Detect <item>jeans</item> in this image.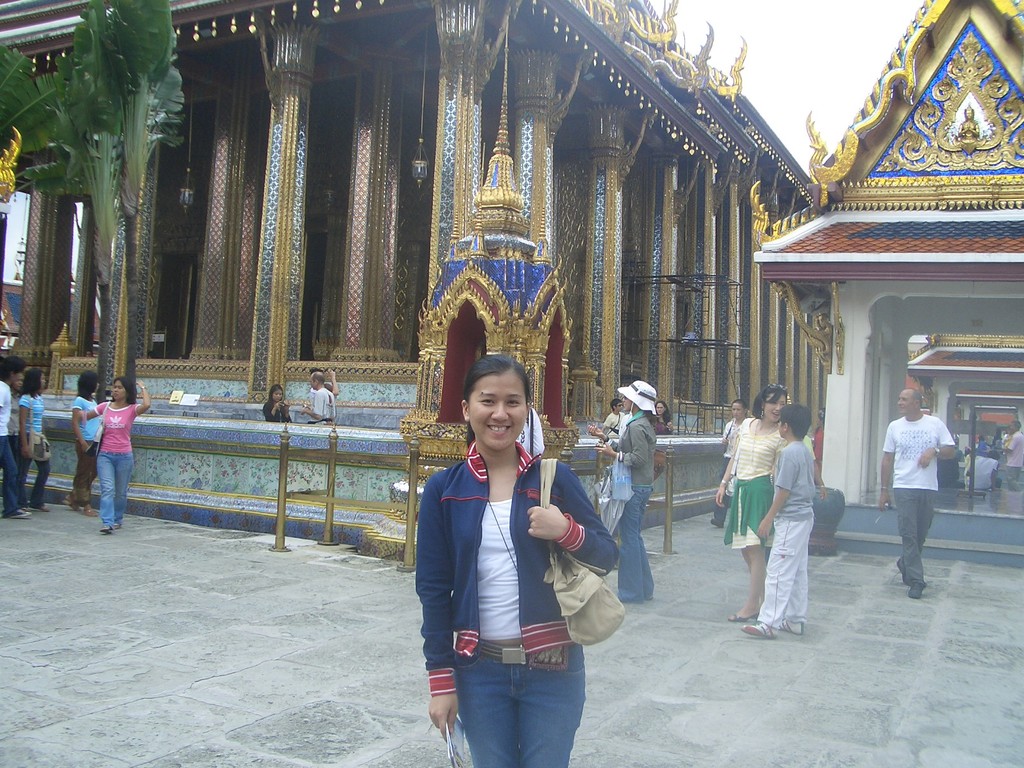
Detection: [left=777, top=514, right=809, bottom=623].
